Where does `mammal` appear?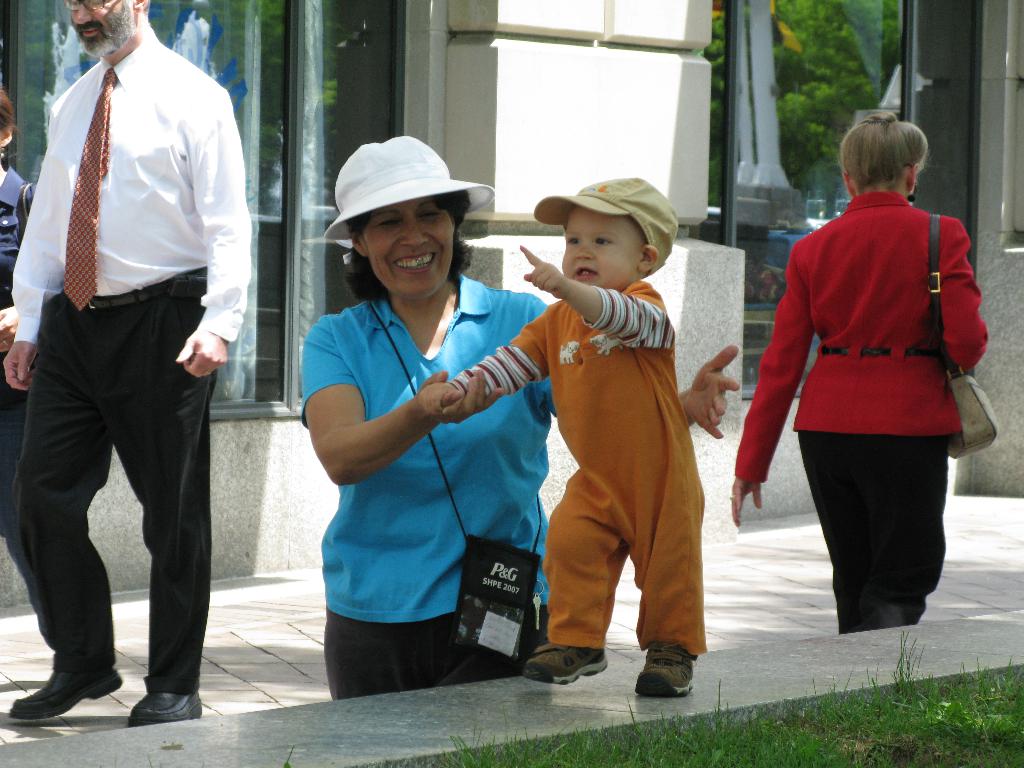
Appears at 0, 88, 50, 659.
